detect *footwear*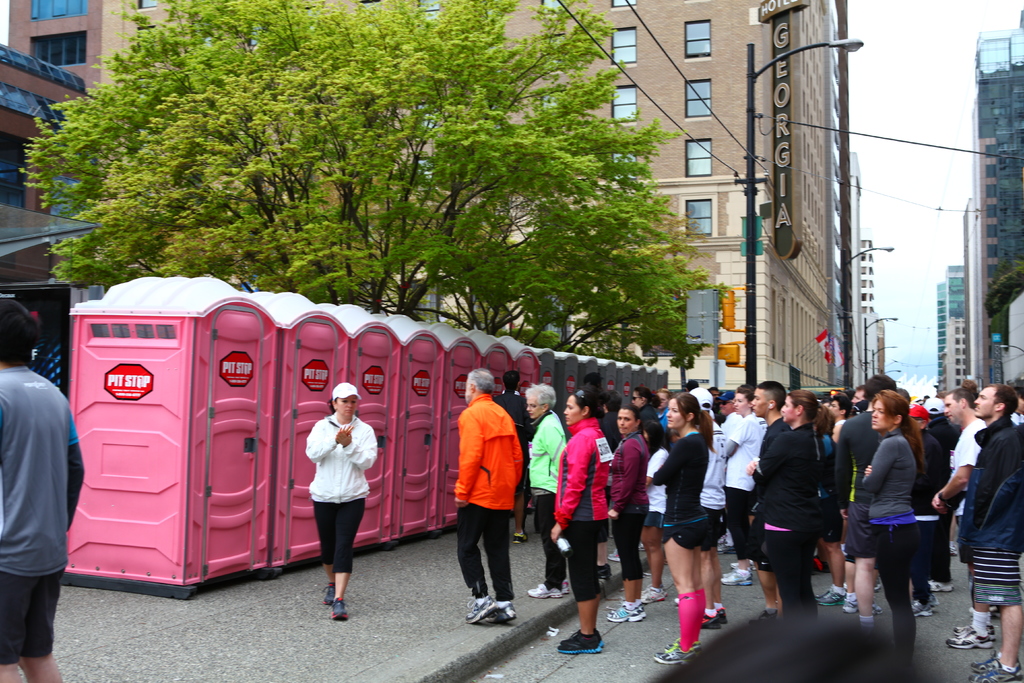
972 644 998 664
